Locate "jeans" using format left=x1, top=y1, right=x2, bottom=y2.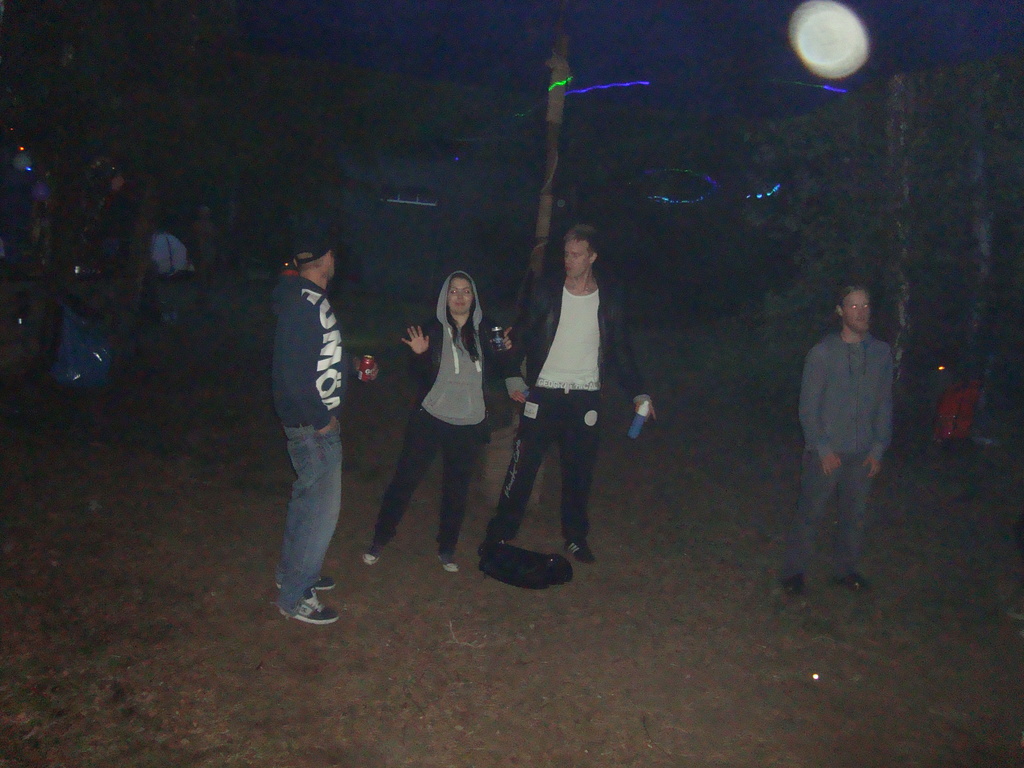
left=790, top=449, right=872, bottom=576.
